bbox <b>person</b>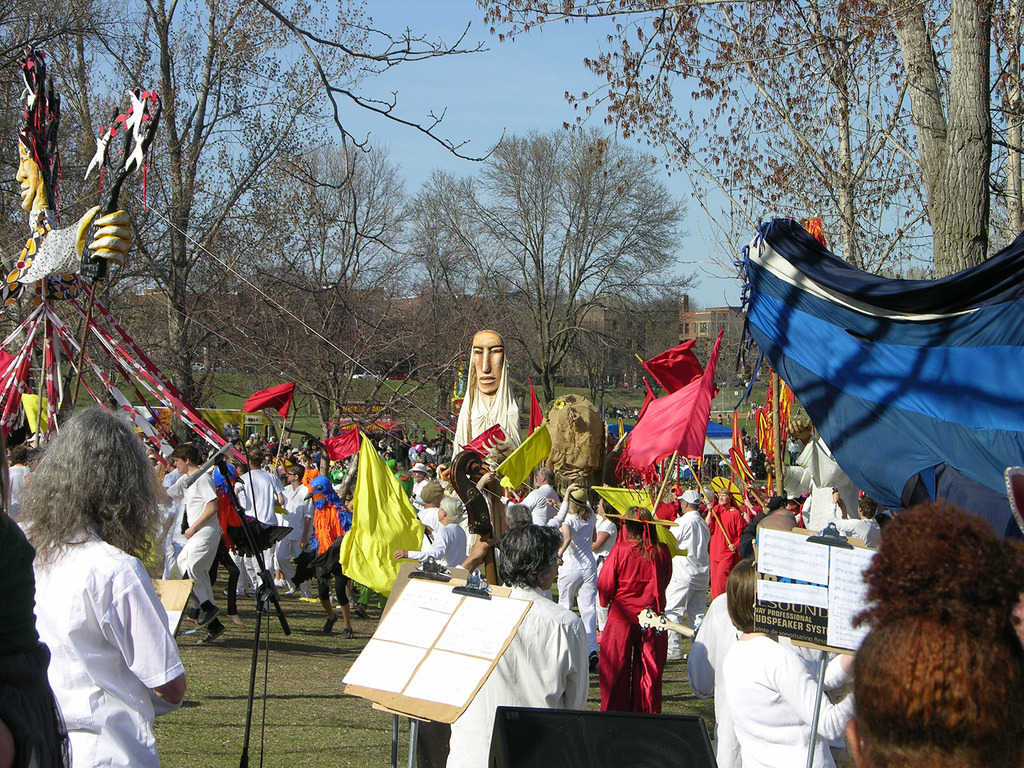
box=[831, 490, 883, 554]
